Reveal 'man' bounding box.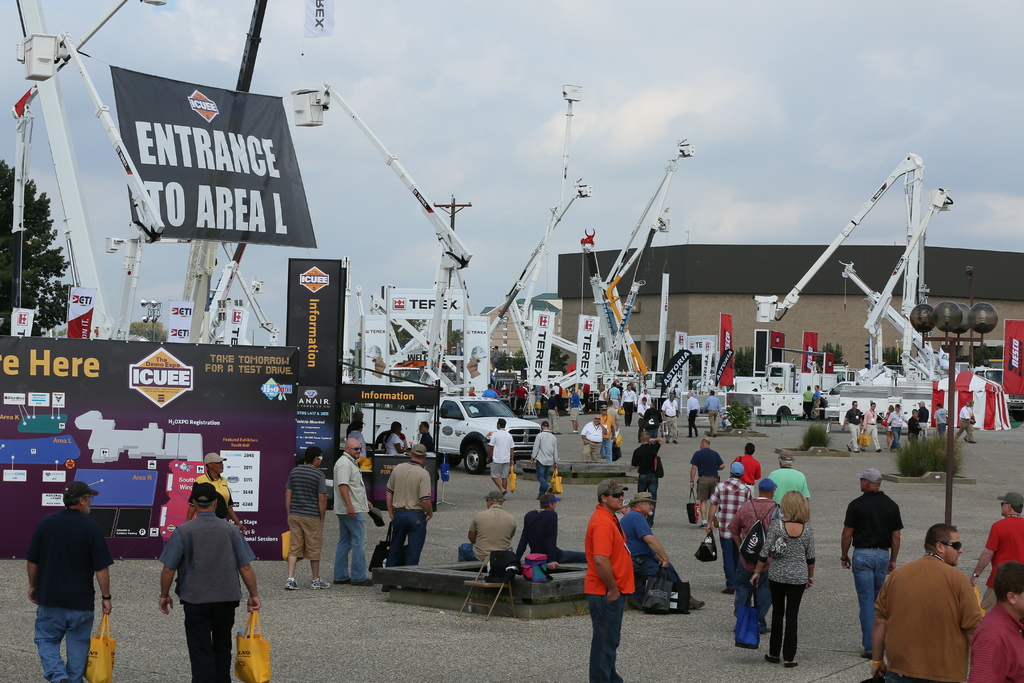
Revealed: <bbox>329, 436, 381, 584</bbox>.
